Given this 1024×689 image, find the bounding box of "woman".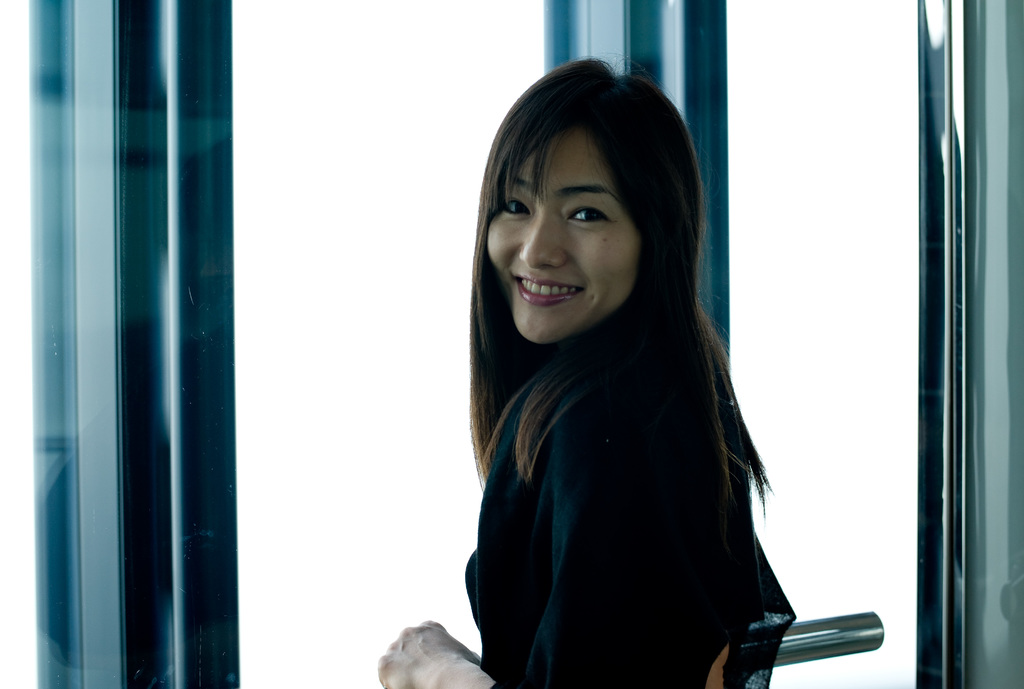
box=[380, 51, 774, 688].
